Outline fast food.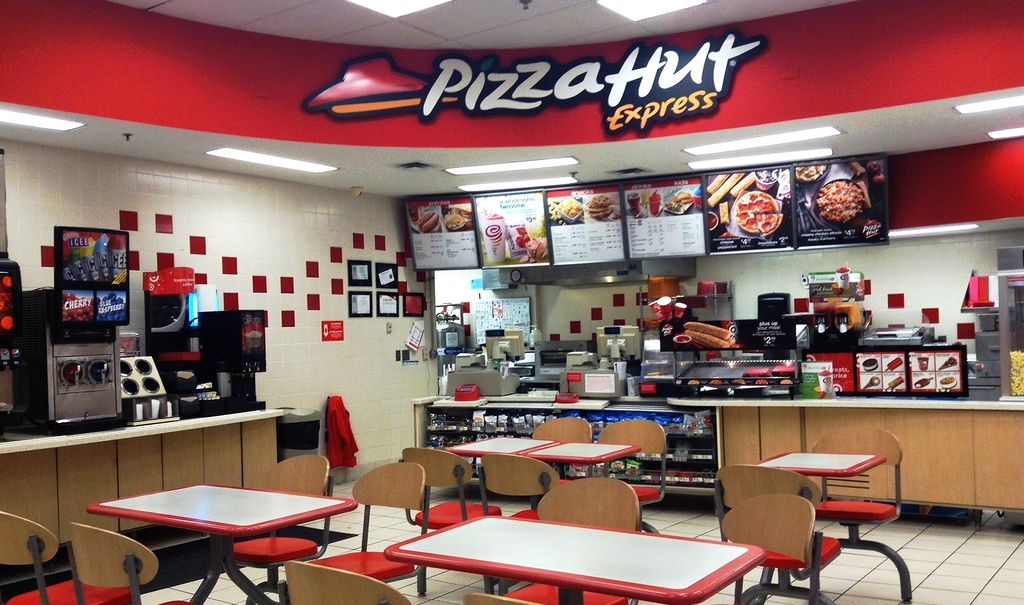
Outline: left=416, top=212, right=440, bottom=234.
